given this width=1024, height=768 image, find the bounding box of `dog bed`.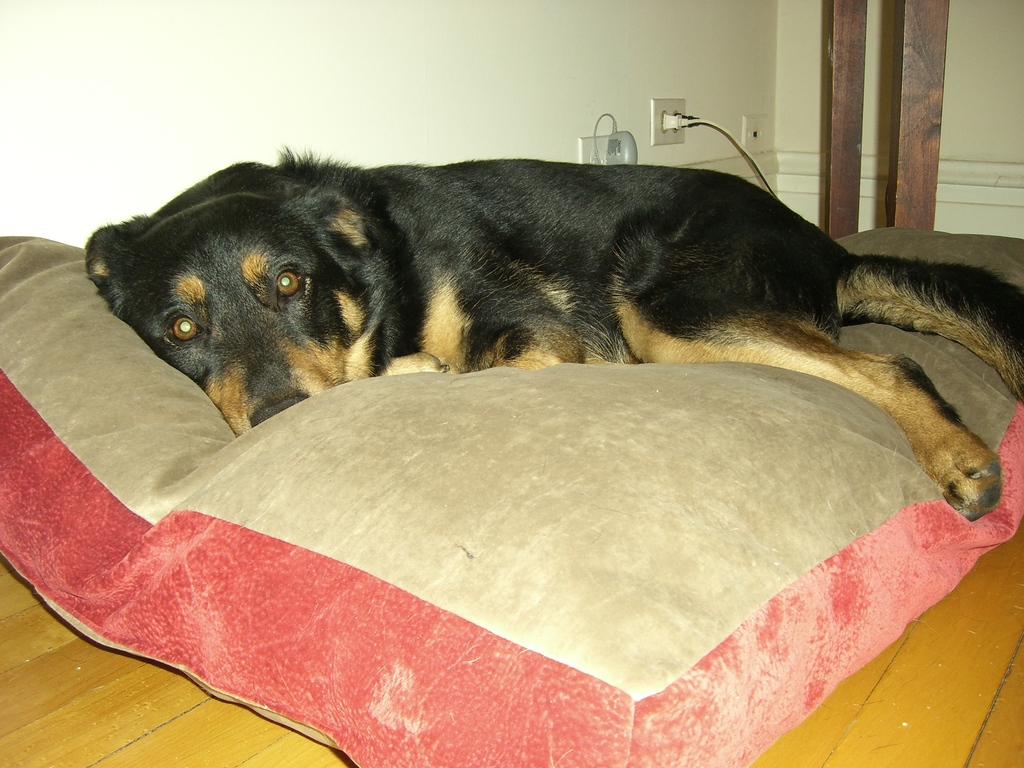
x1=0, y1=223, x2=1023, y2=767.
